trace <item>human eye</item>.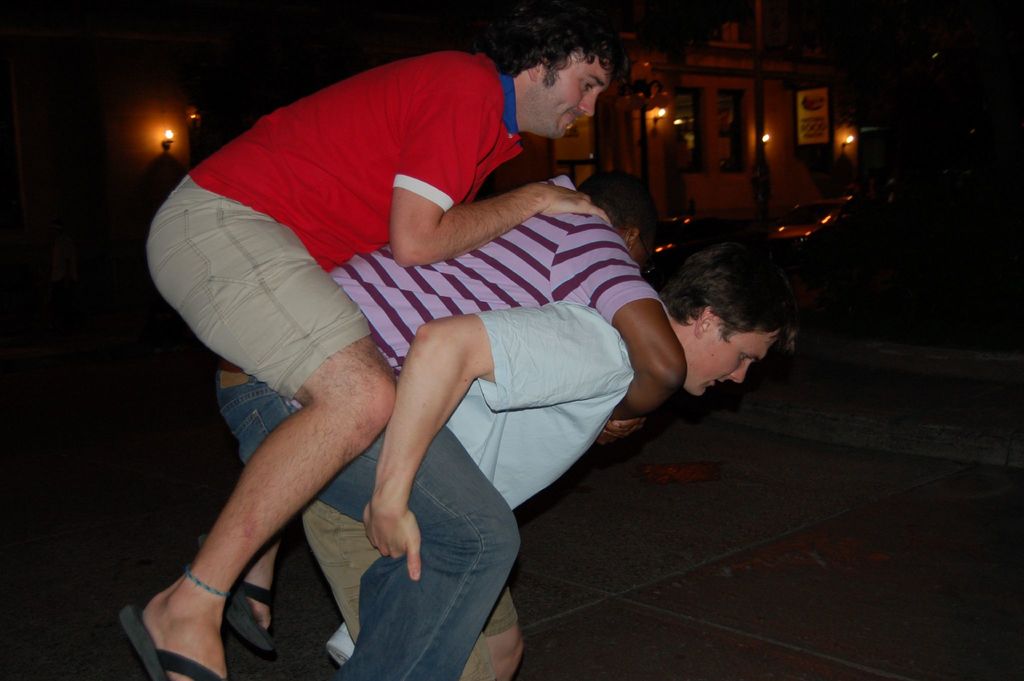
Traced to 741, 352, 753, 363.
